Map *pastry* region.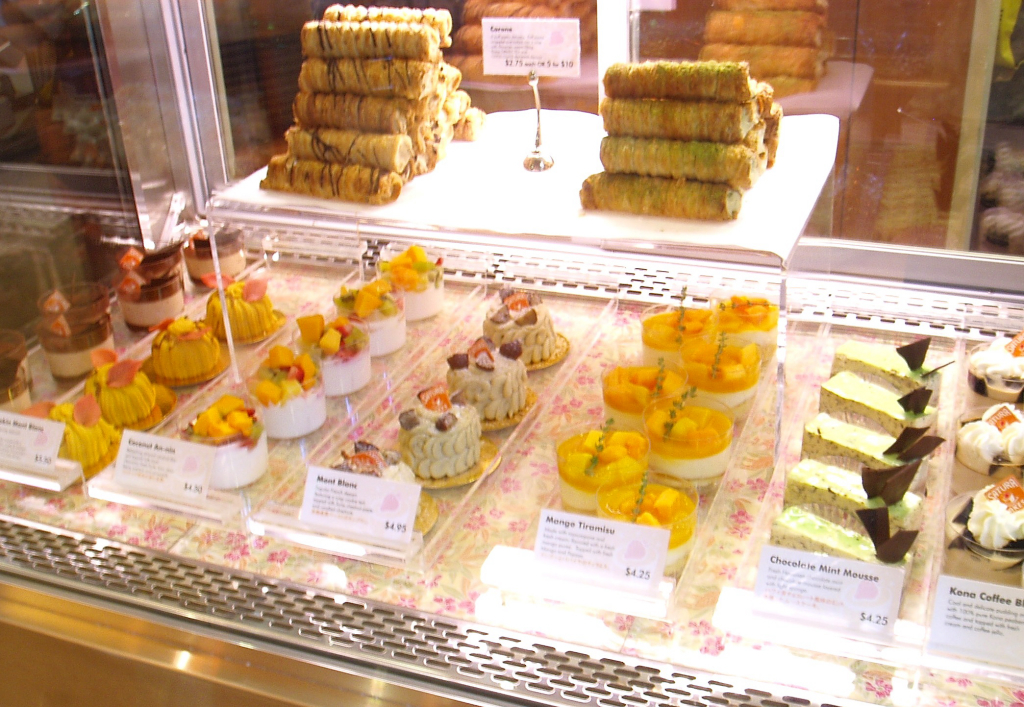
Mapped to 377/252/444/318.
